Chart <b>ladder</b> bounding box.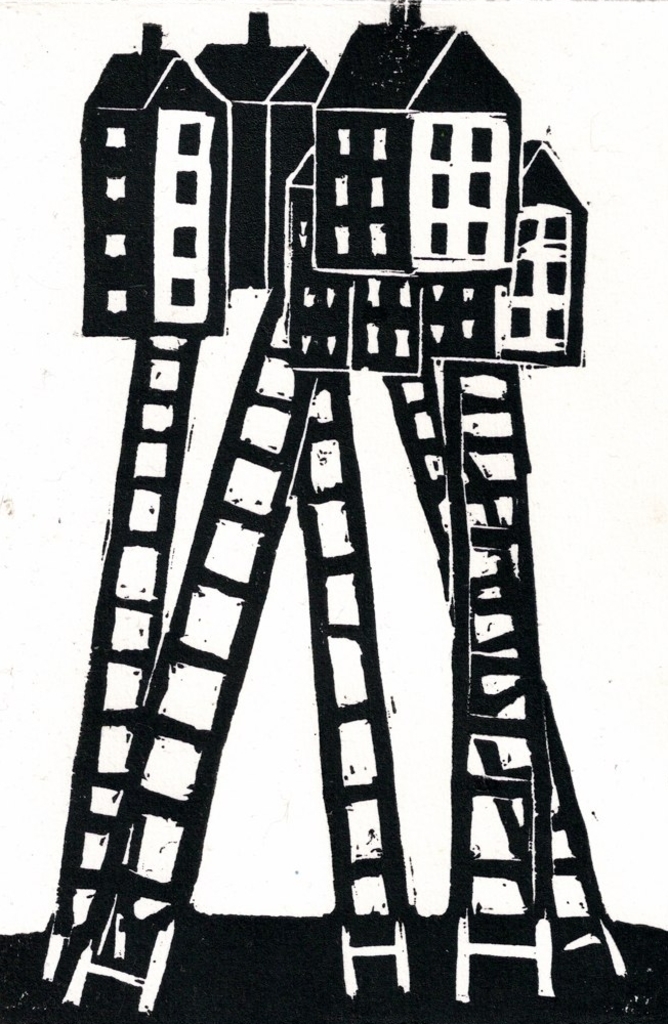
Charted: box=[381, 370, 637, 1001].
